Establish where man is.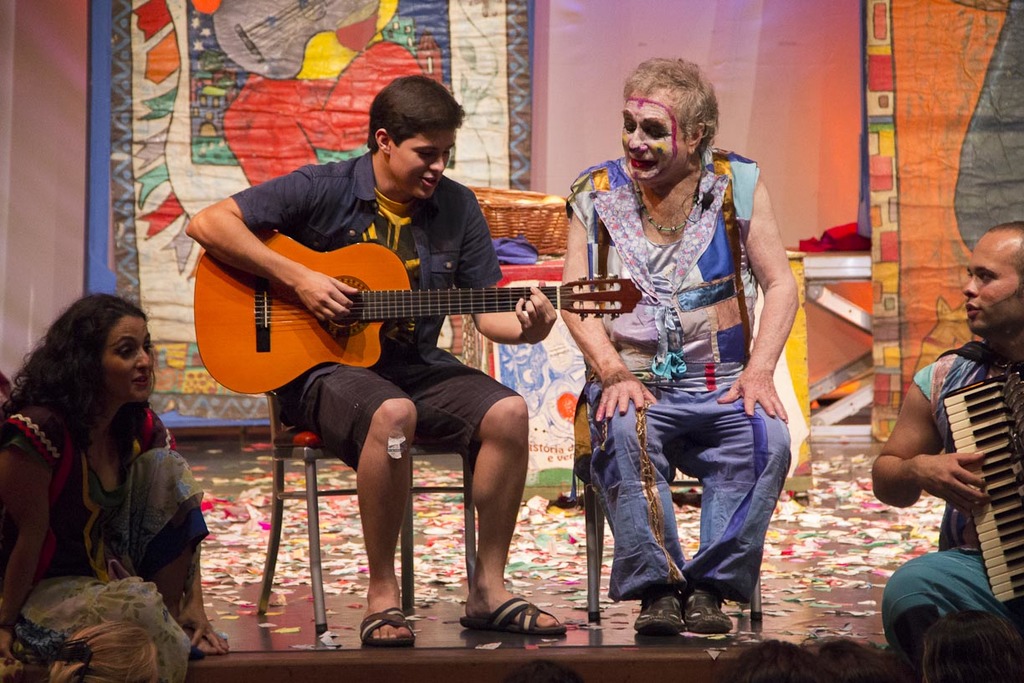
Established at 561 86 812 631.
